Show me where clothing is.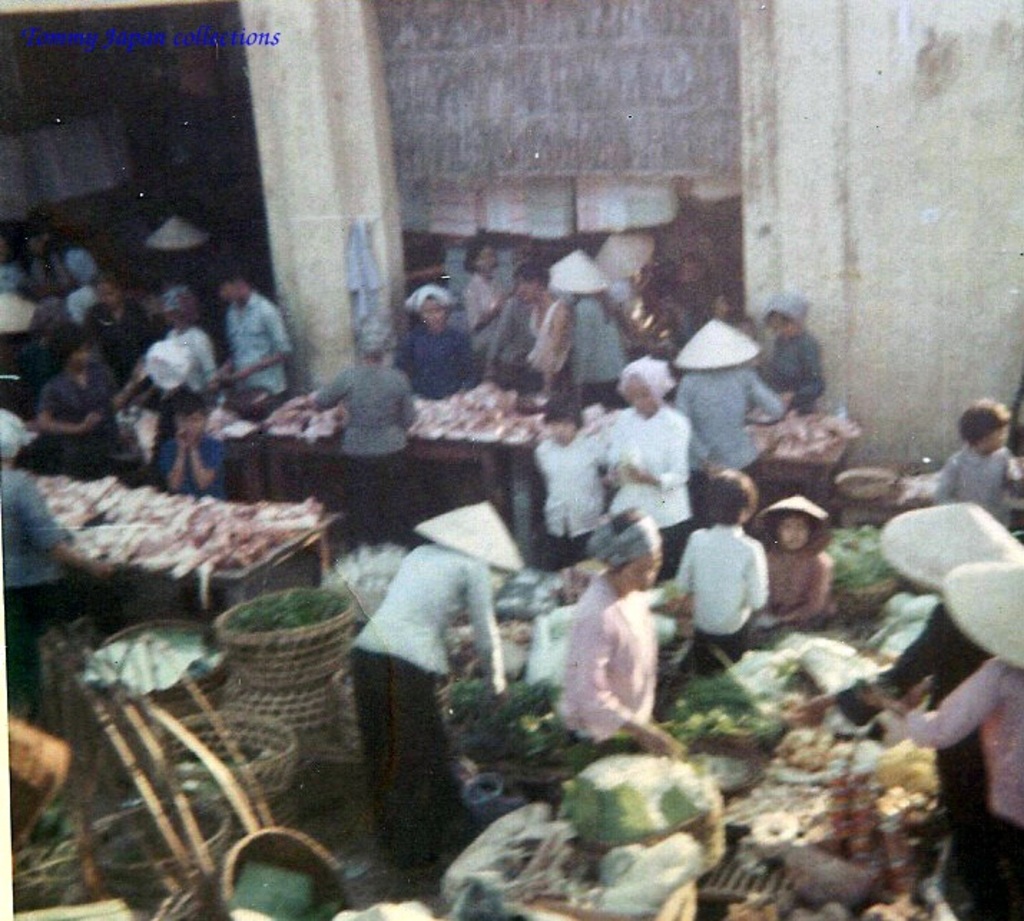
clothing is at x1=922 y1=445 x2=1023 y2=519.
